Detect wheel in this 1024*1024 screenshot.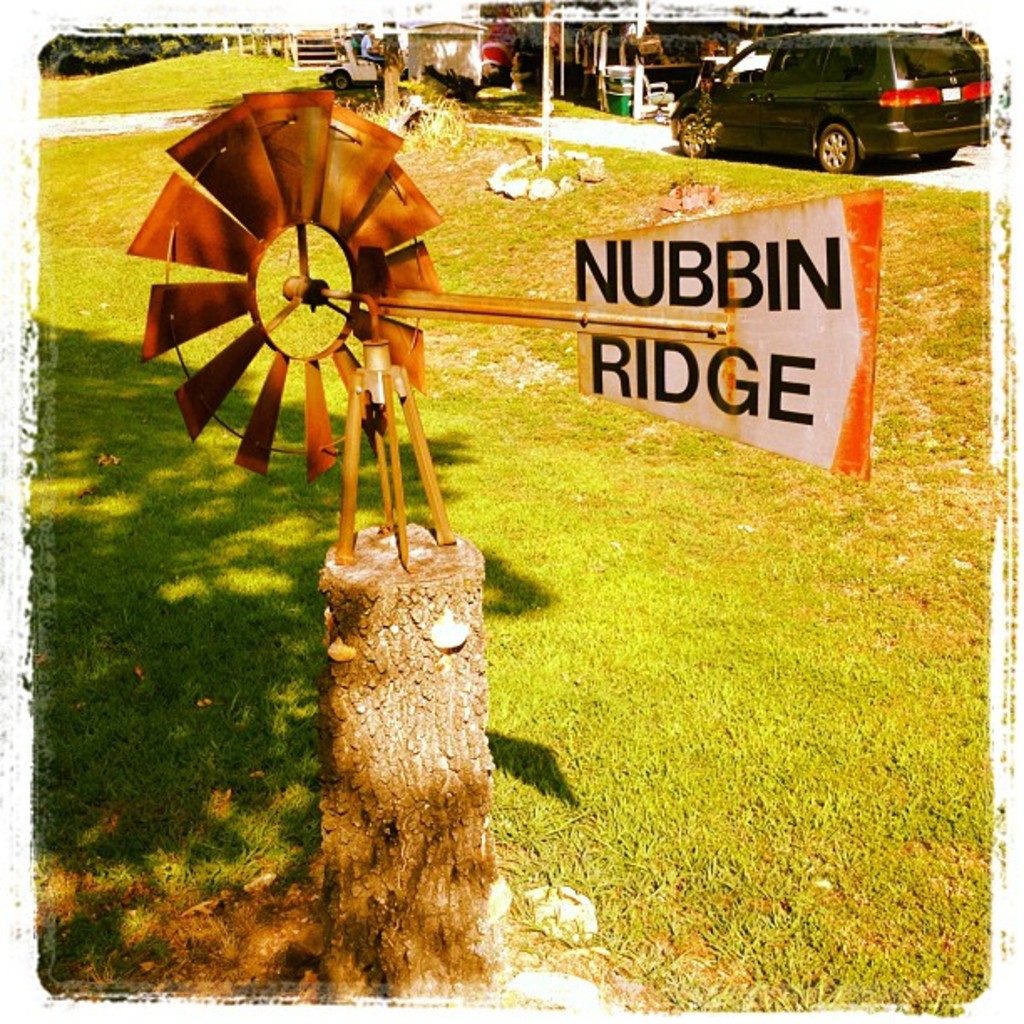
Detection: [127, 132, 442, 463].
